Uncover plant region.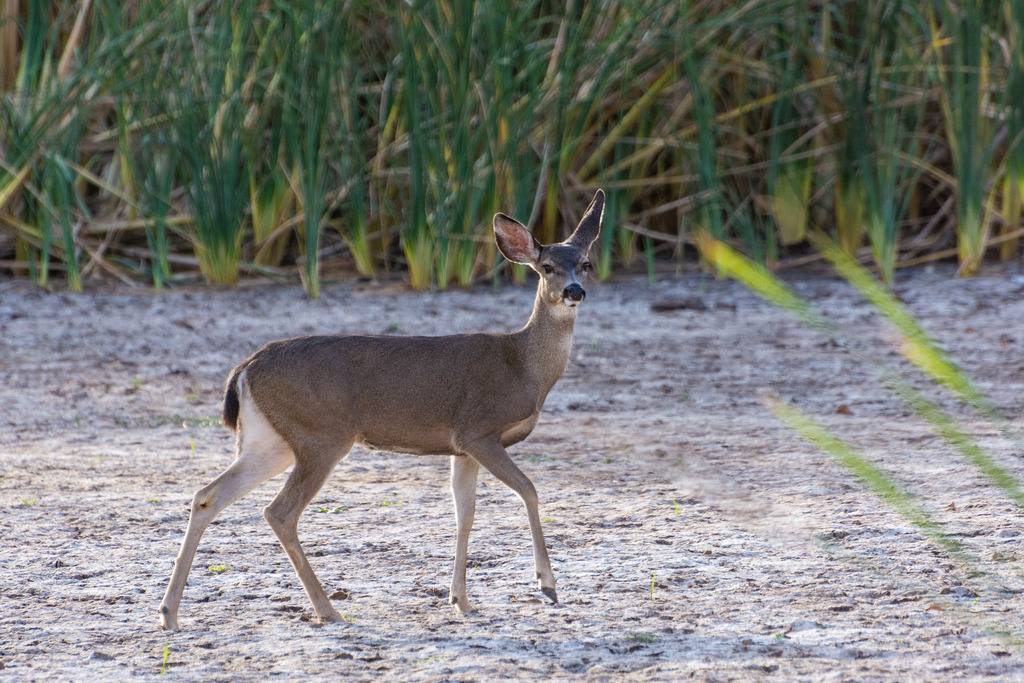
Uncovered: 567/459/584/470.
